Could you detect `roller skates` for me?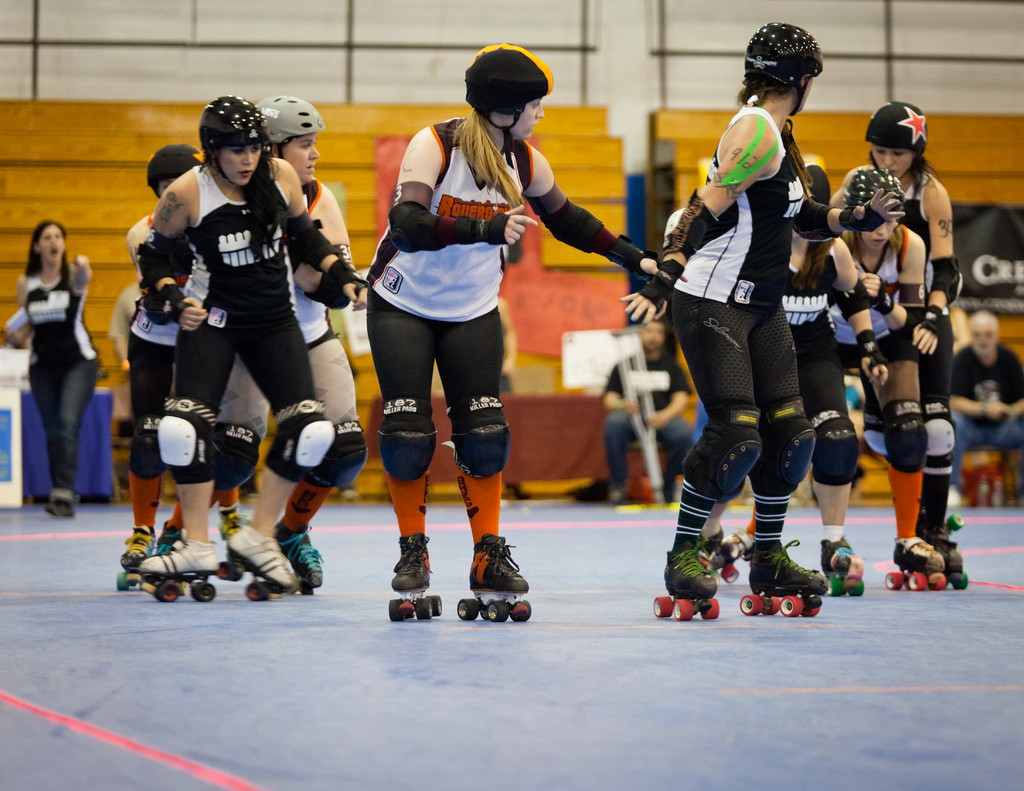
Detection result: left=458, top=533, right=533, bottom=622.
